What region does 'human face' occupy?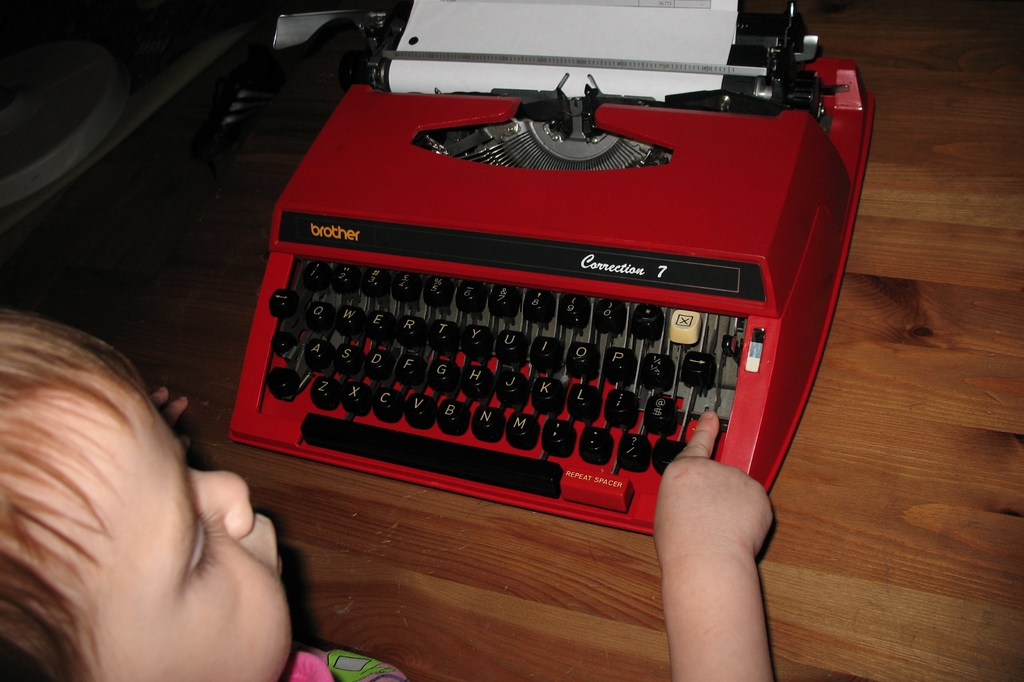
bbox=(44, 382, 294, 681).
